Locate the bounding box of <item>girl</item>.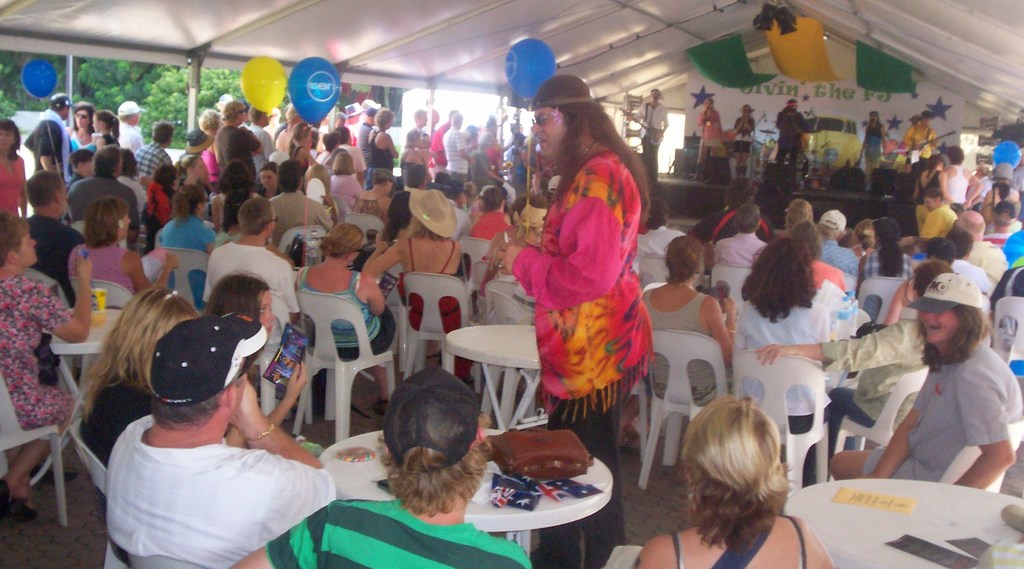
Bounding box: box=[255, 161, 284, 198].
